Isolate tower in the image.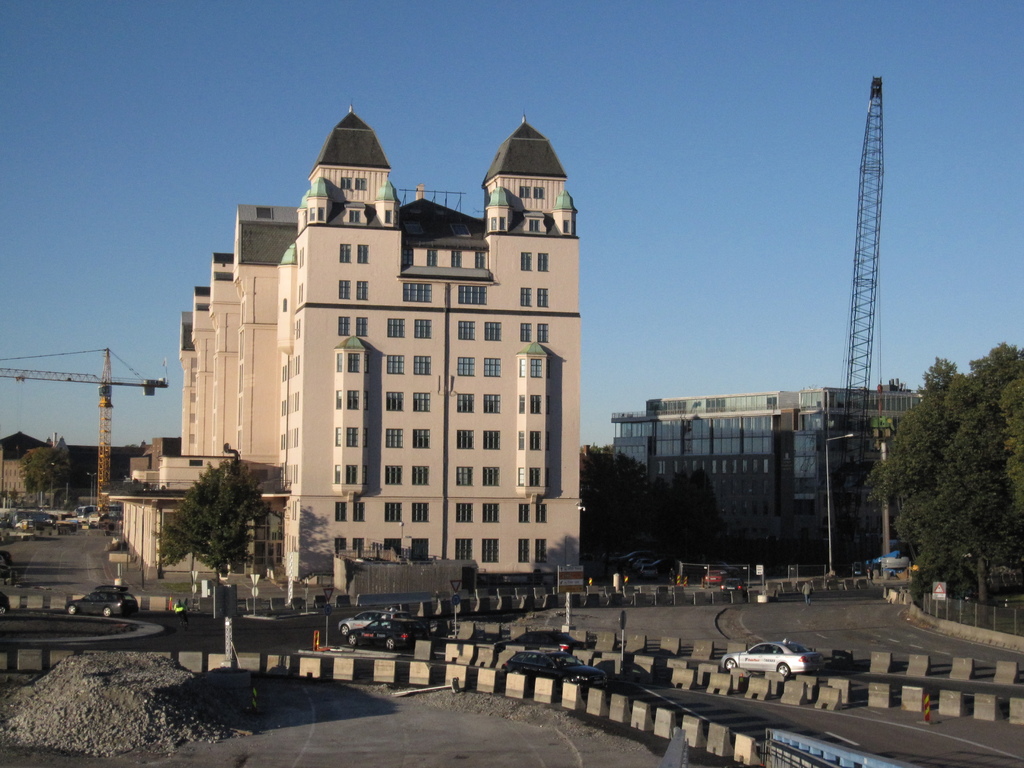
Isolated region: {"left": 272, "top": 97, "right": 582, "bottom": 597}.
